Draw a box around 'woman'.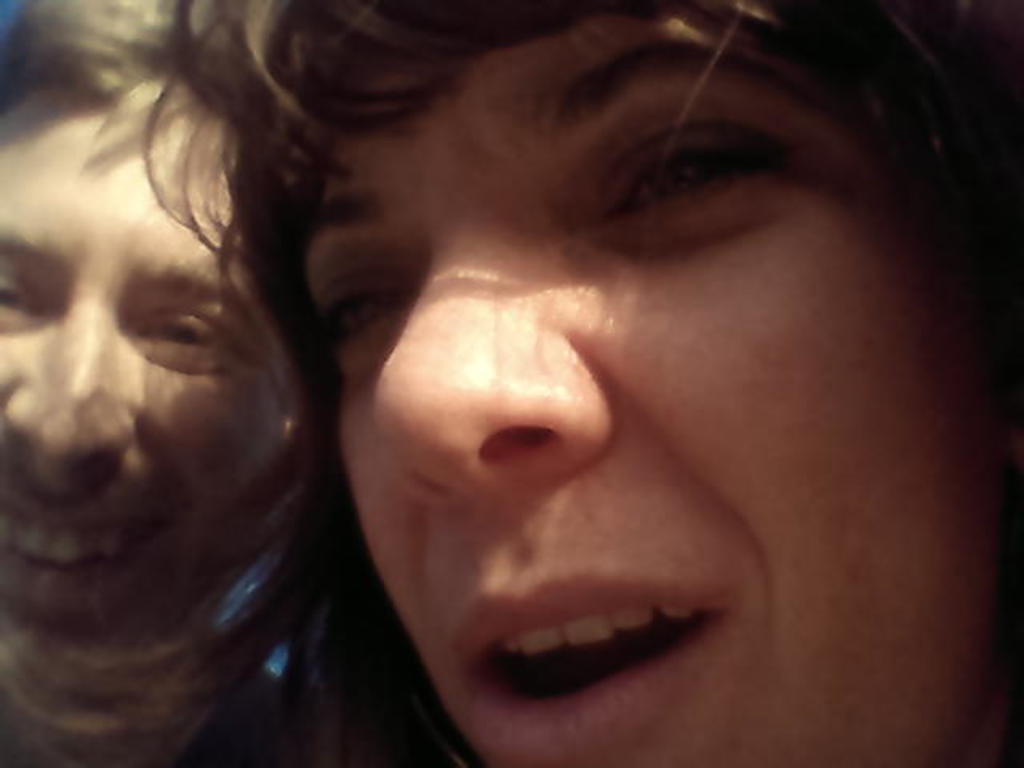
[left=235, top=0, right=1023, bottom=757].
